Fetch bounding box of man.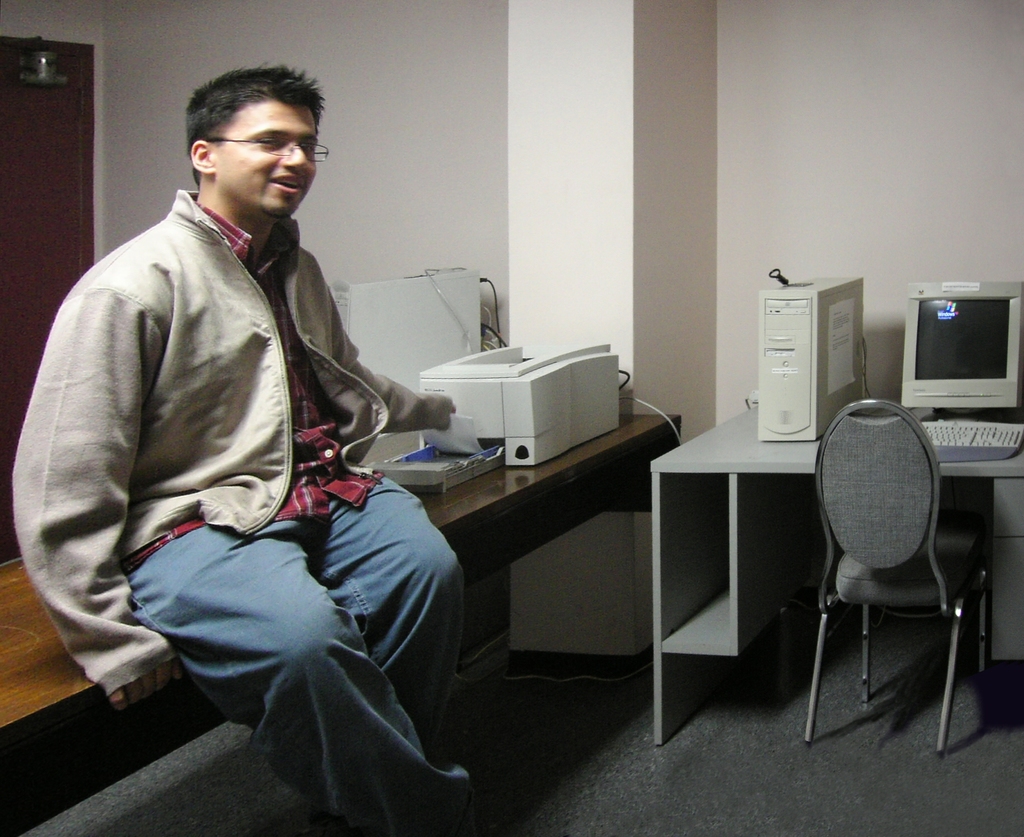
Bbox: <region>54, 44, 492, 805</region>.
